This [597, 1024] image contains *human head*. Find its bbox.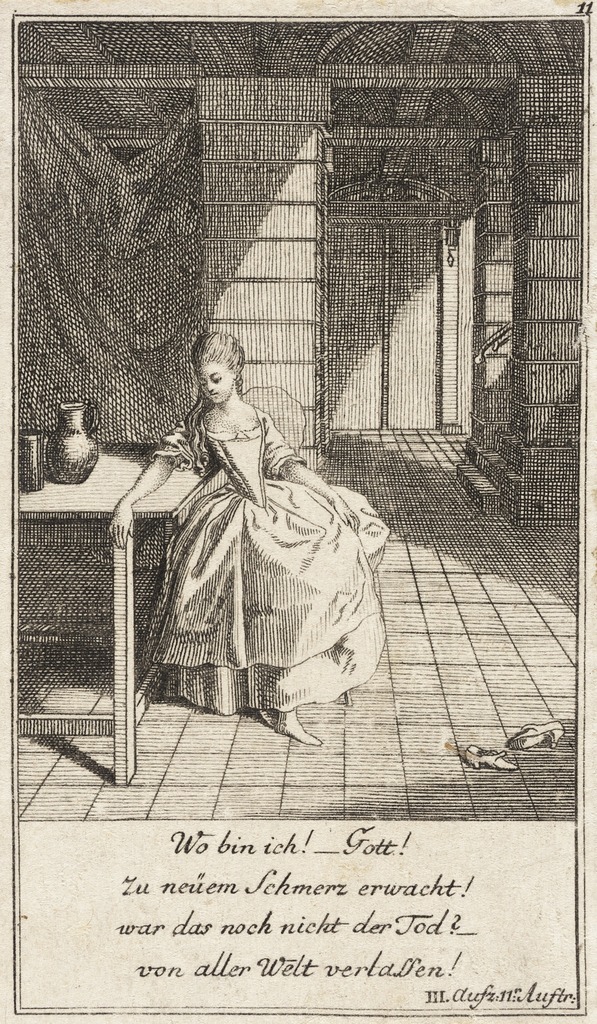
x1=193, y1=333, x2=249, y2=403.
